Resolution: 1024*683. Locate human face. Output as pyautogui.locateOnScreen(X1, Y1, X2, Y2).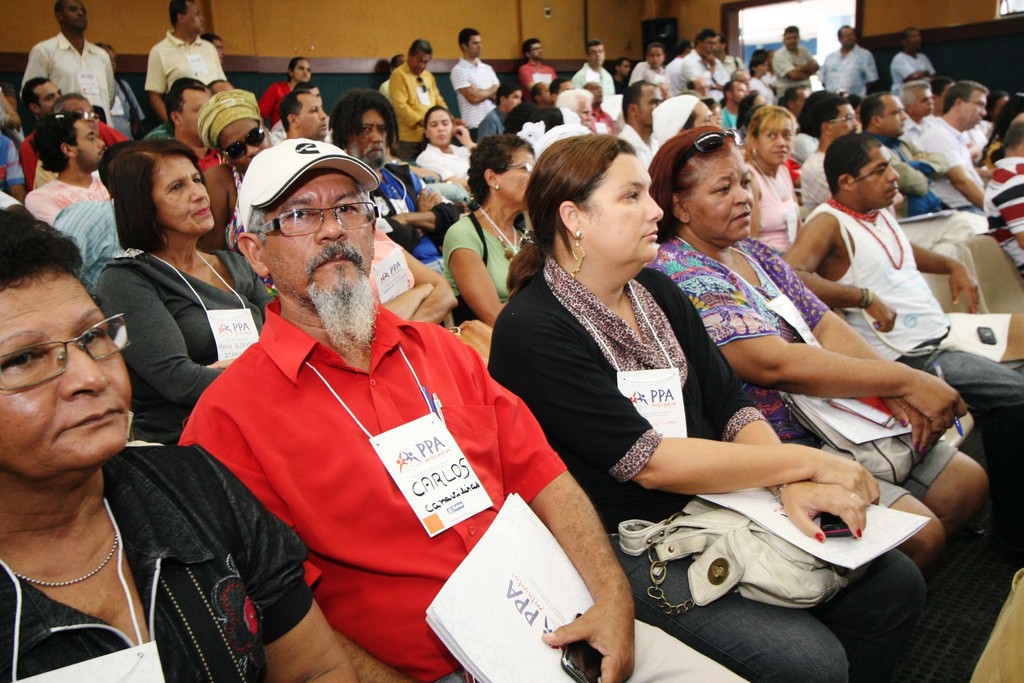
pyautogui.locateOnScreen(705, 39, 716, 53).
